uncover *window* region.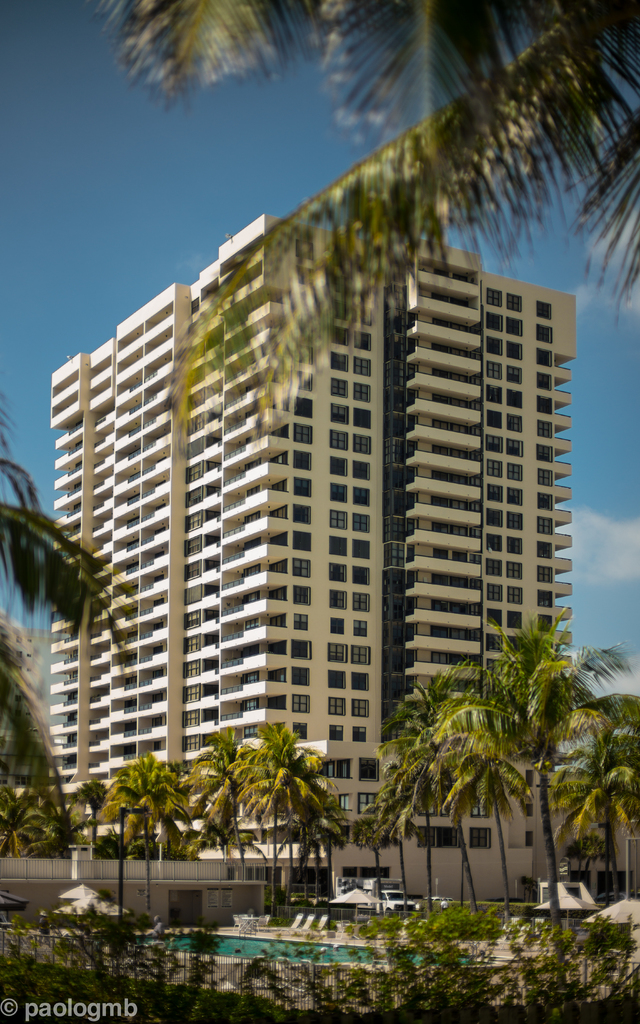
Uncovered: (353, 463, 369, 481).
